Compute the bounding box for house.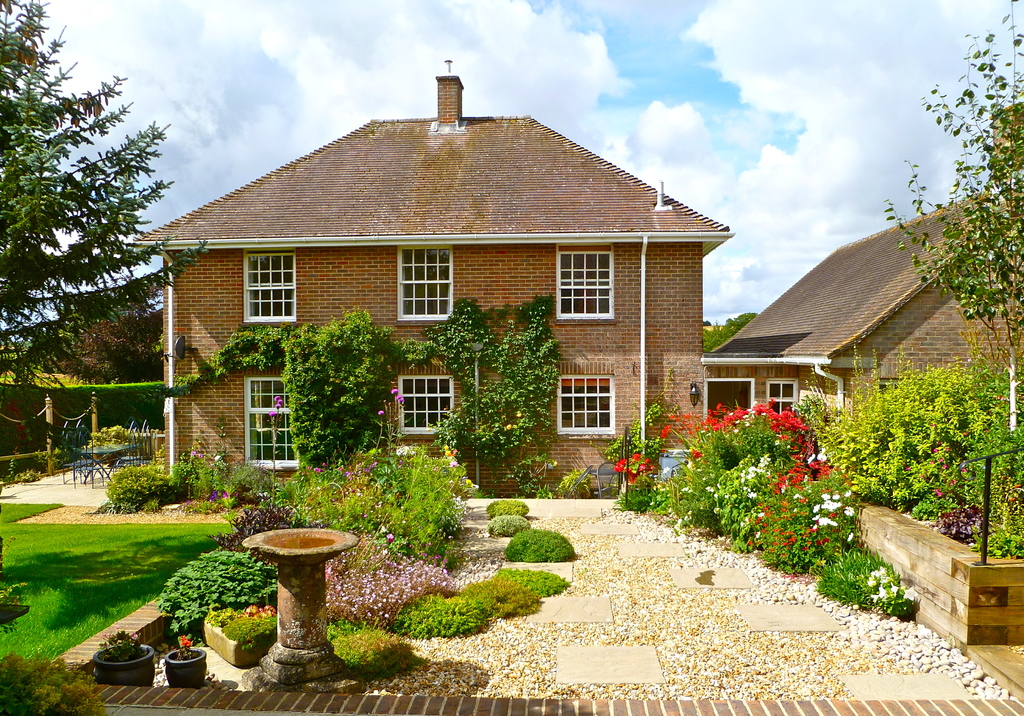
[125,58,731,506].
